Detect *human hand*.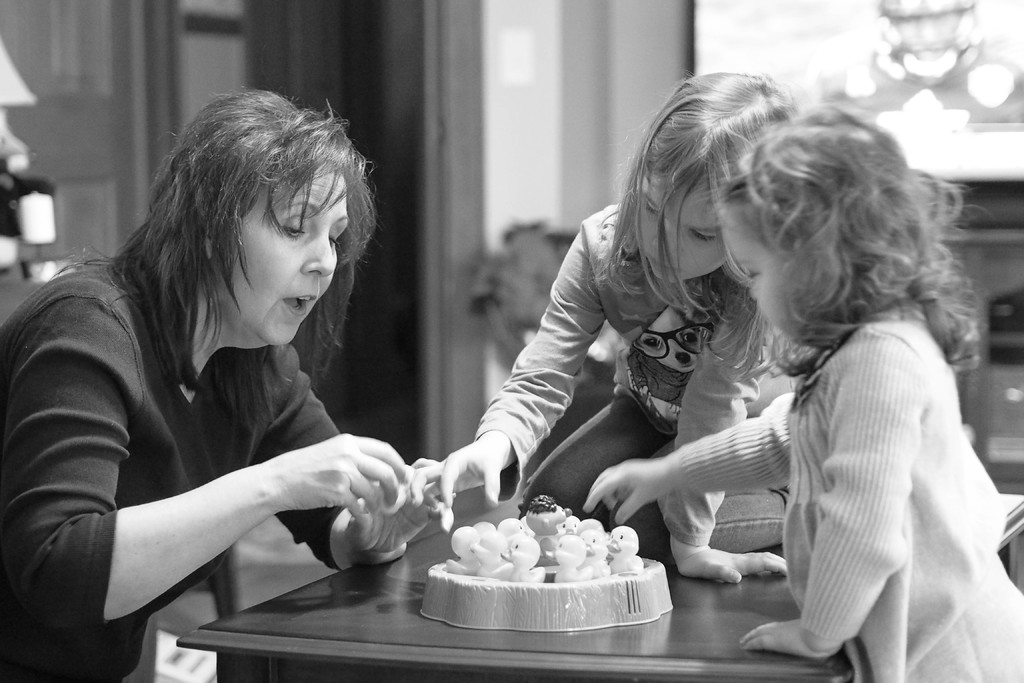
Detected at Rect(675, 541, 787, 588).
